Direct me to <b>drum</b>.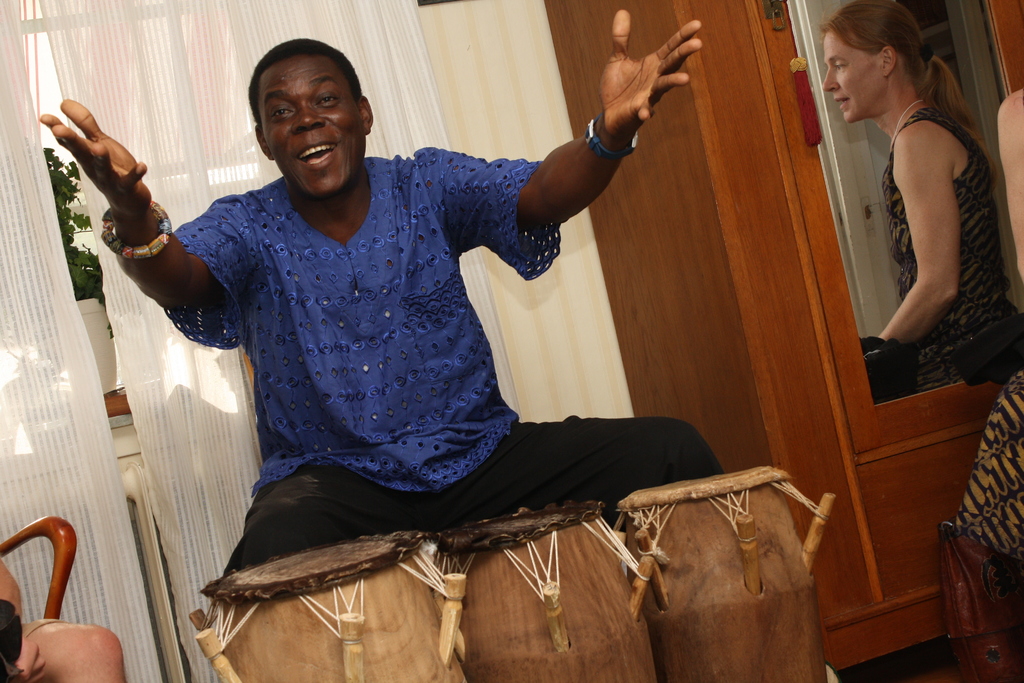
Direction: bbox=[619, 462, 836, 682].
